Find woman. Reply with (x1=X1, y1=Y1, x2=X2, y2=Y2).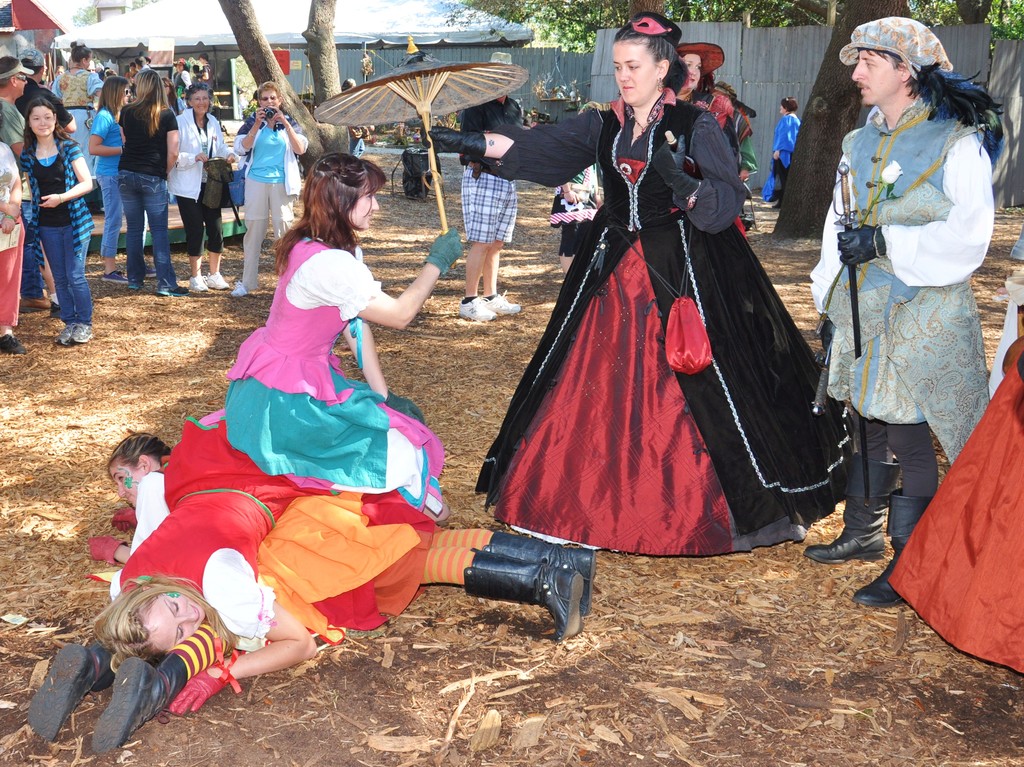
(x1=413, y1=10, x2=858, y2=557).
